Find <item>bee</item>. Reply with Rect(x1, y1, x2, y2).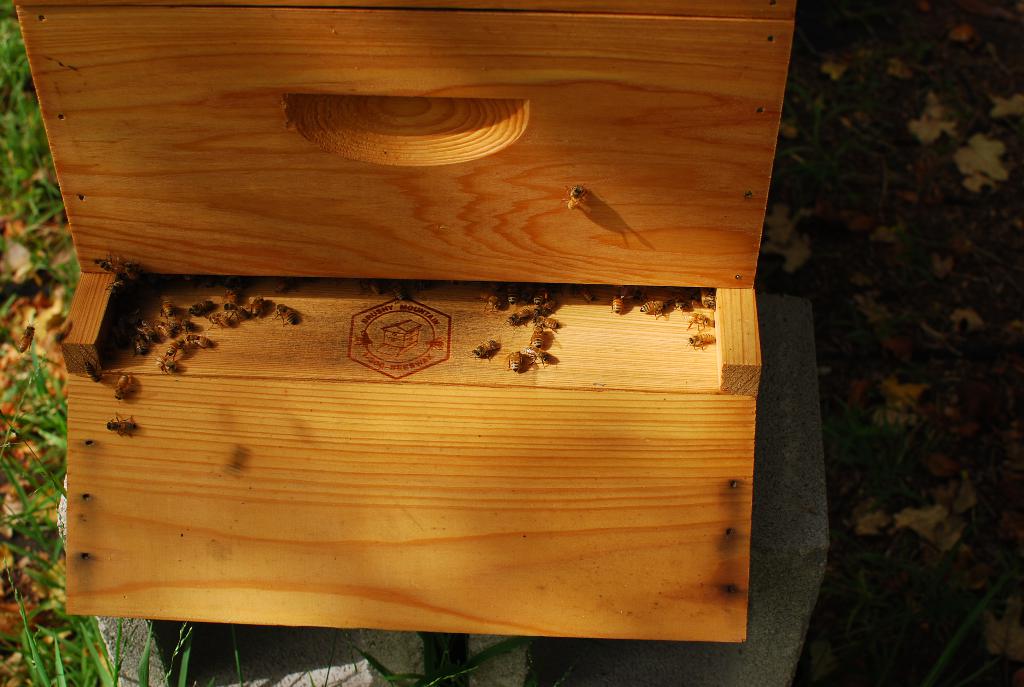
Rect(182, 329, 211, 350).
